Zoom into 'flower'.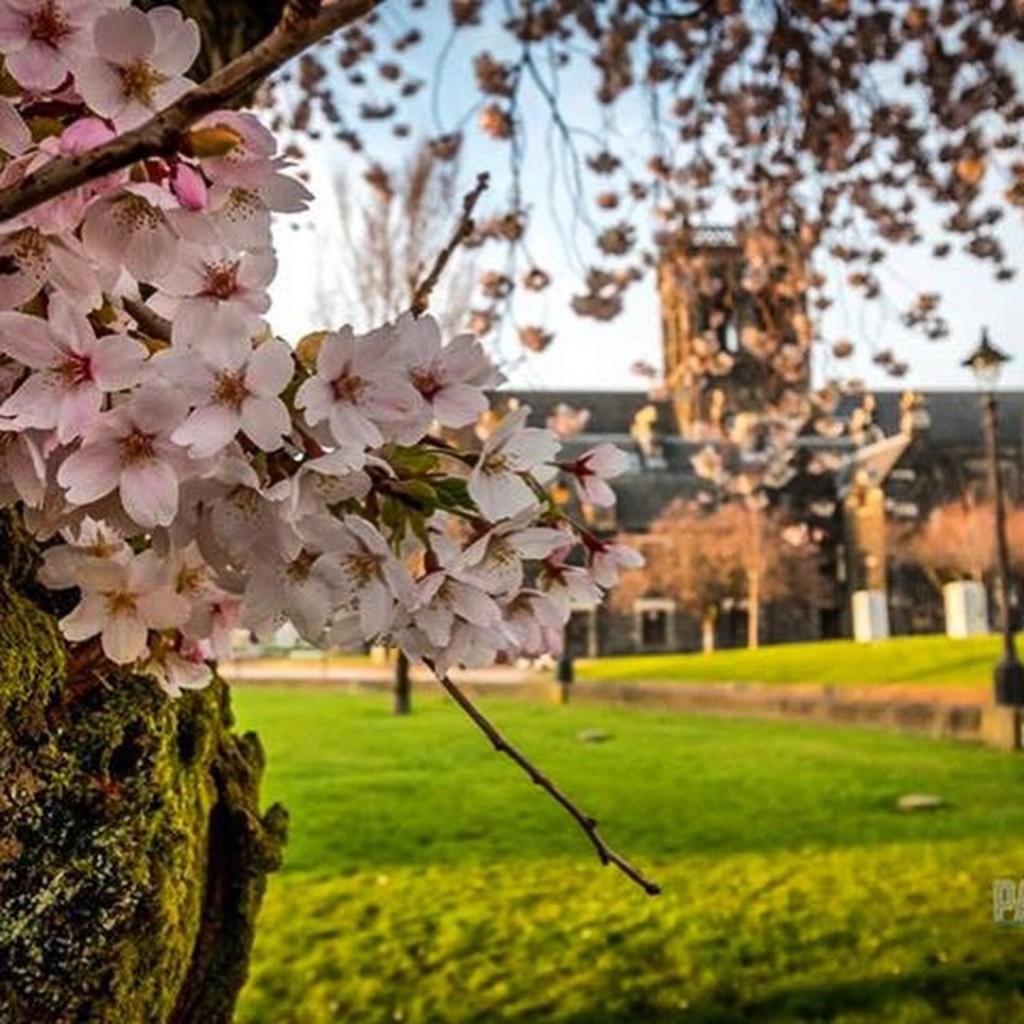
Zoom target: {"left": 584, "top": 528, "right": 646, "bottom": 592}.
